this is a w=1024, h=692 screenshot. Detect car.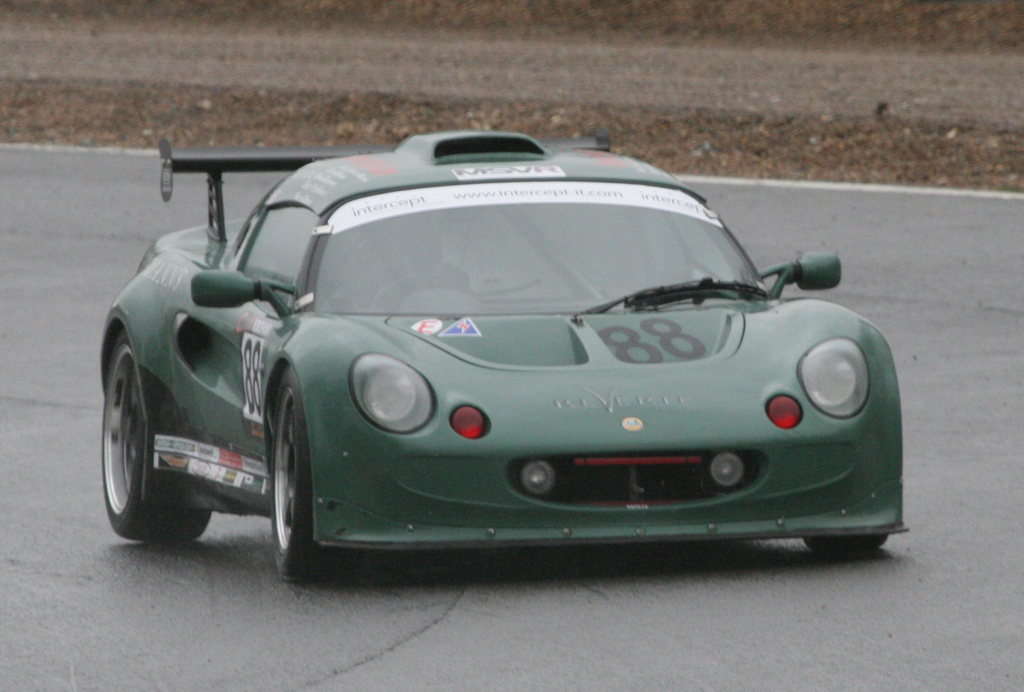
102, 133, 911, 575.
